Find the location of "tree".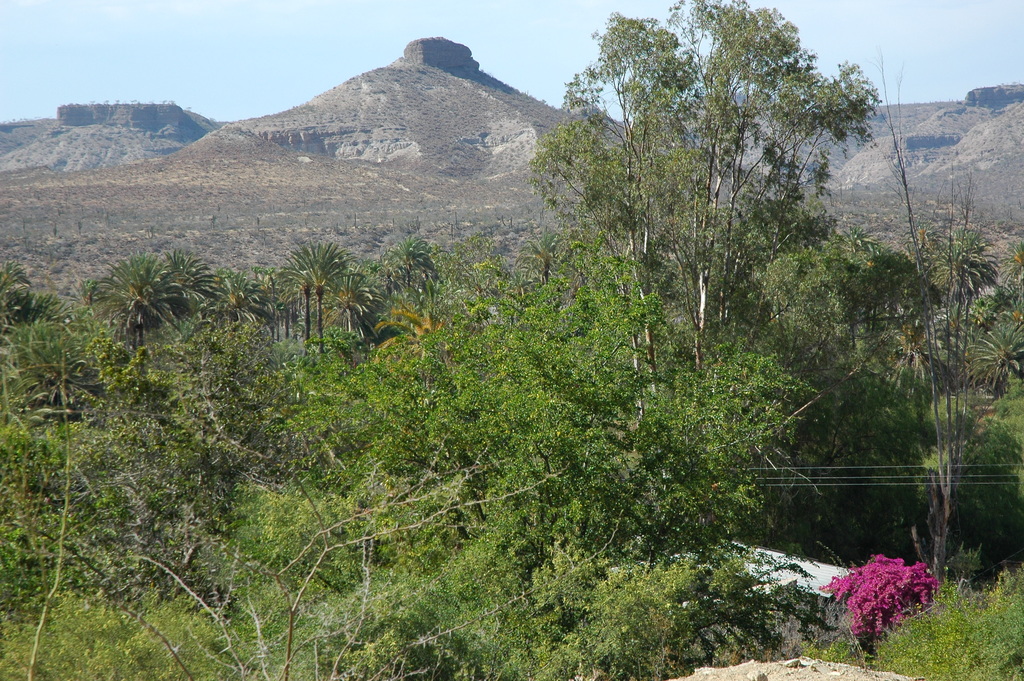
Location: 959,315,1023,398.
